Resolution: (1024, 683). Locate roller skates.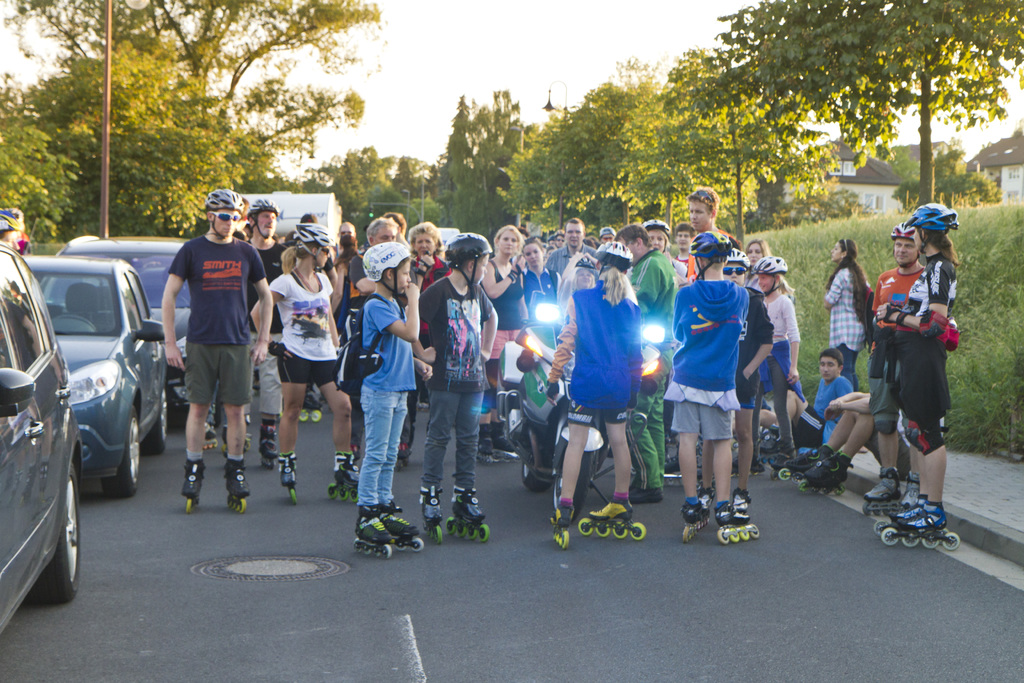
x1=397, y1=444, x2=412, y2=473.
